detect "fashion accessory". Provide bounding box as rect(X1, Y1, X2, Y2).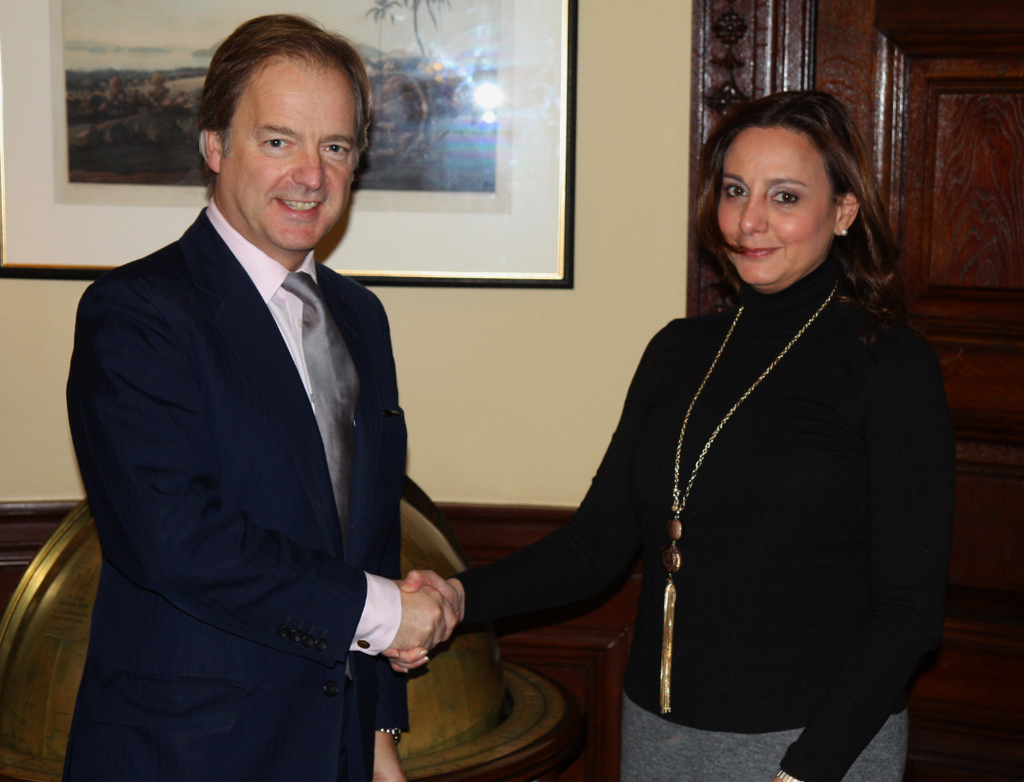
rect(281, 270, 363, 559).
